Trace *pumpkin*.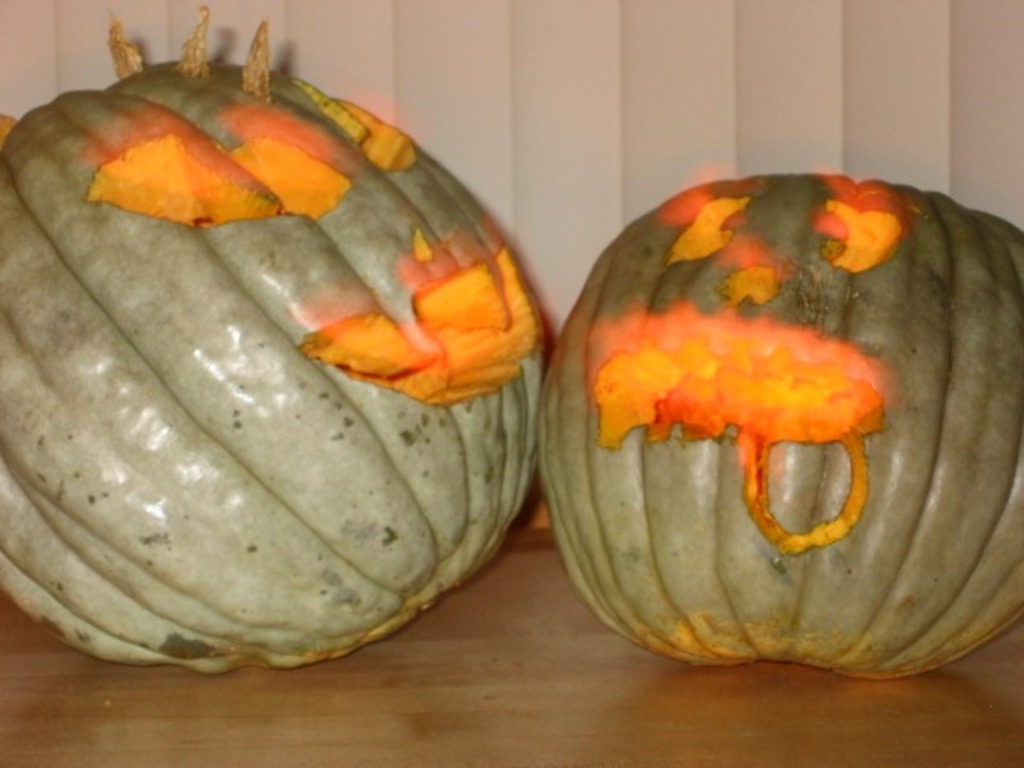
Traced to <region>542, 182, 1022, 688</region>.
